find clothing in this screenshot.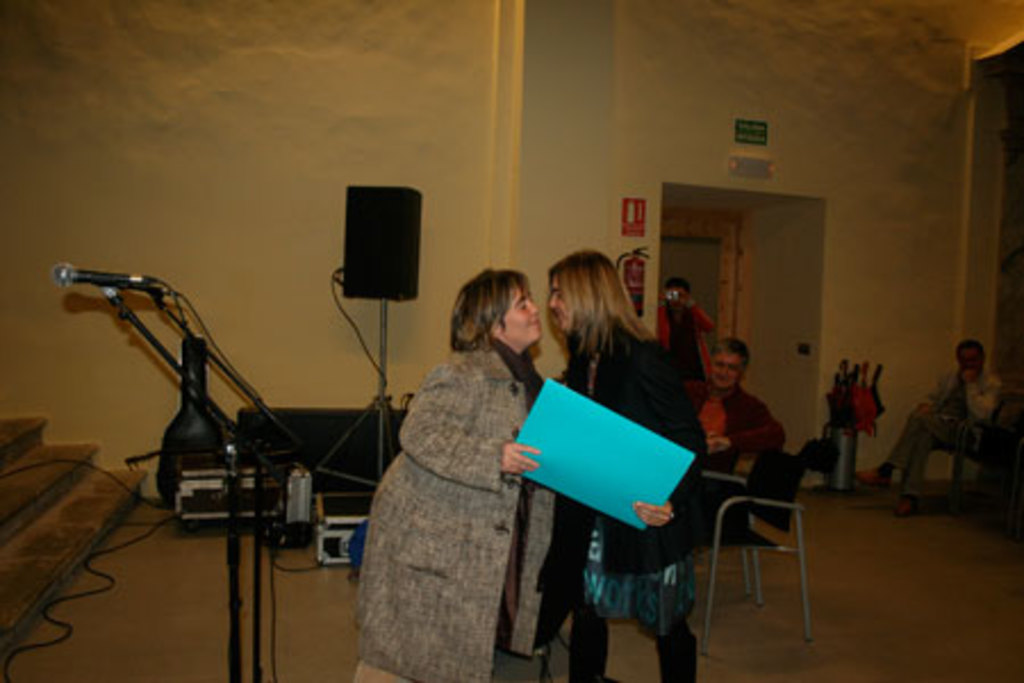
The bounding box for clothing is box=[355, 294, 560, 678].
